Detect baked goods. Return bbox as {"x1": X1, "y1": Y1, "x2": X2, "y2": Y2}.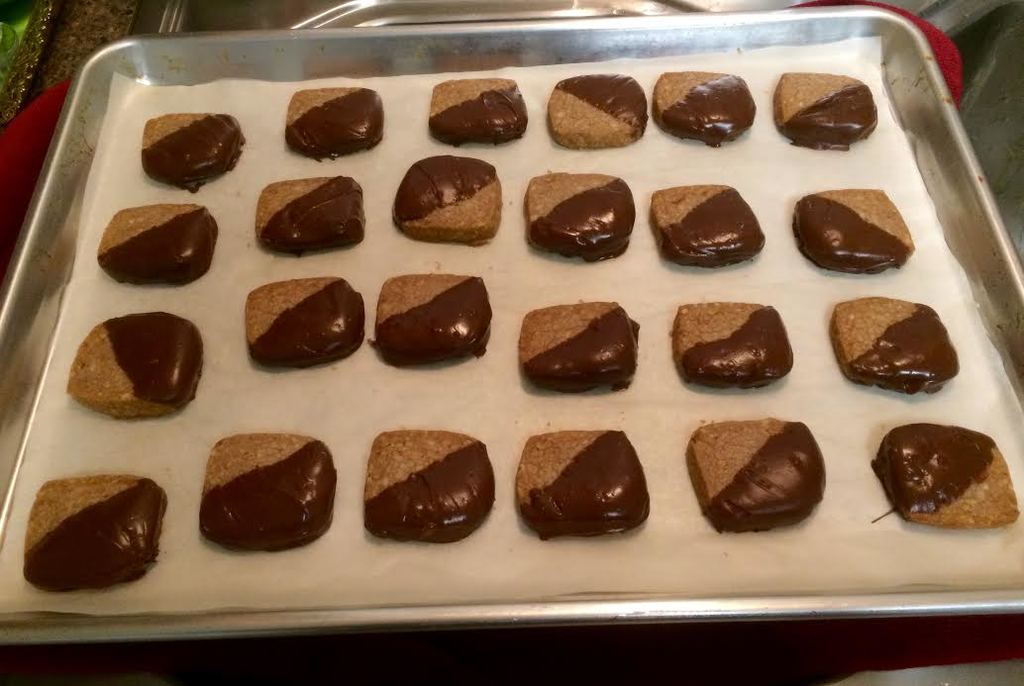
{"x1": 64, "y1": 311, "x2": 204, "y2": 423}.
